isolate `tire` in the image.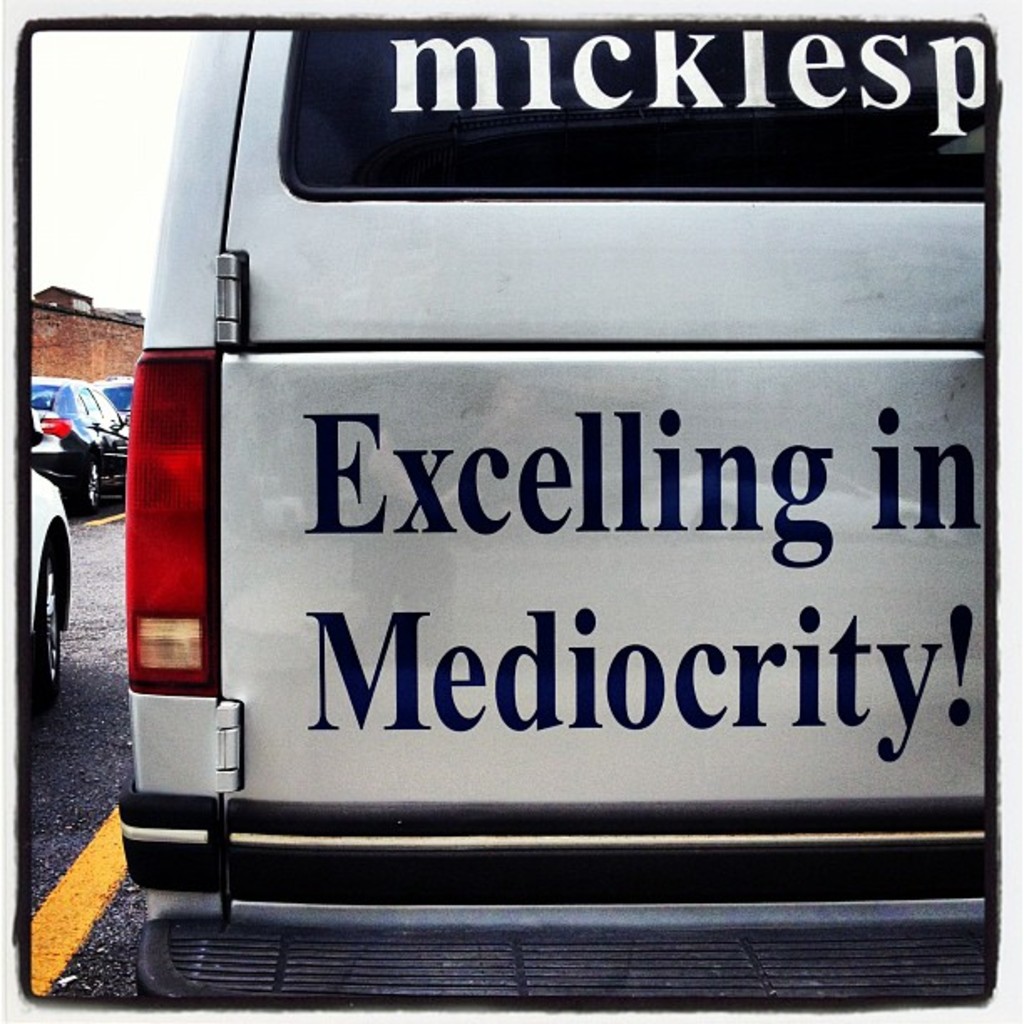
Isolated region: 27/550/65/709.
